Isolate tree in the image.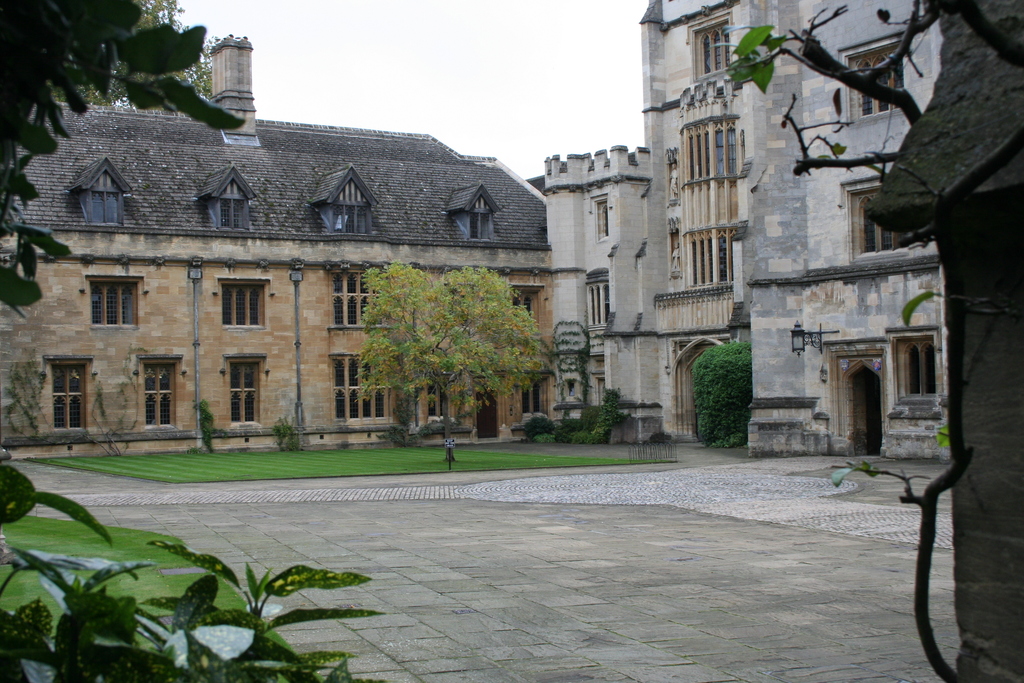
Isolated region: BBox(690, 340, 755, 444).
